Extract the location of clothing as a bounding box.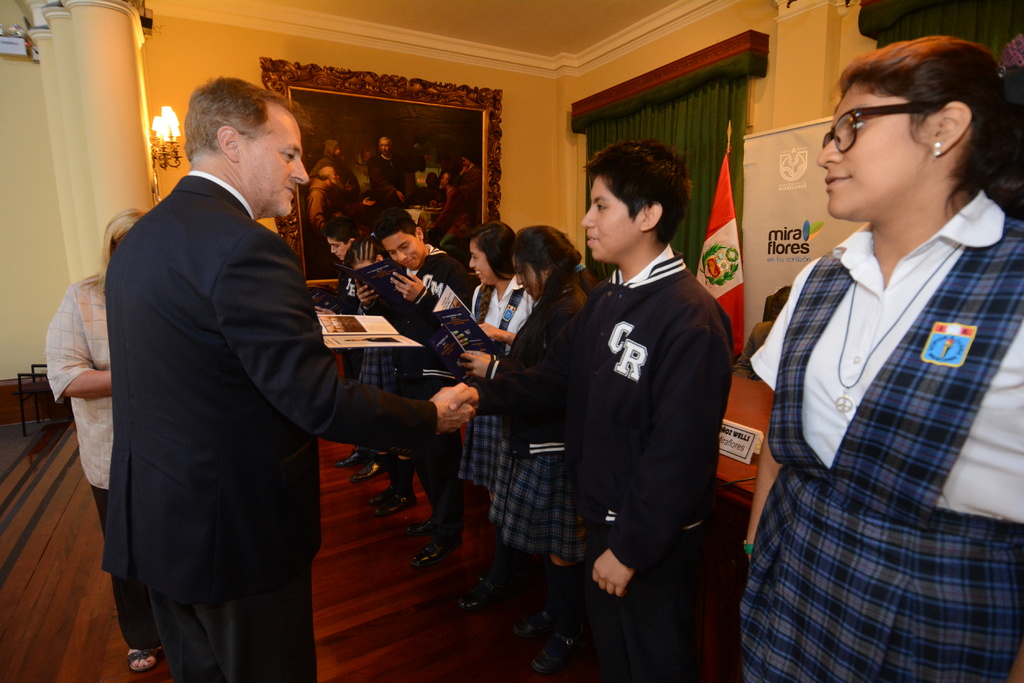
(330, 261, 360, 373).
